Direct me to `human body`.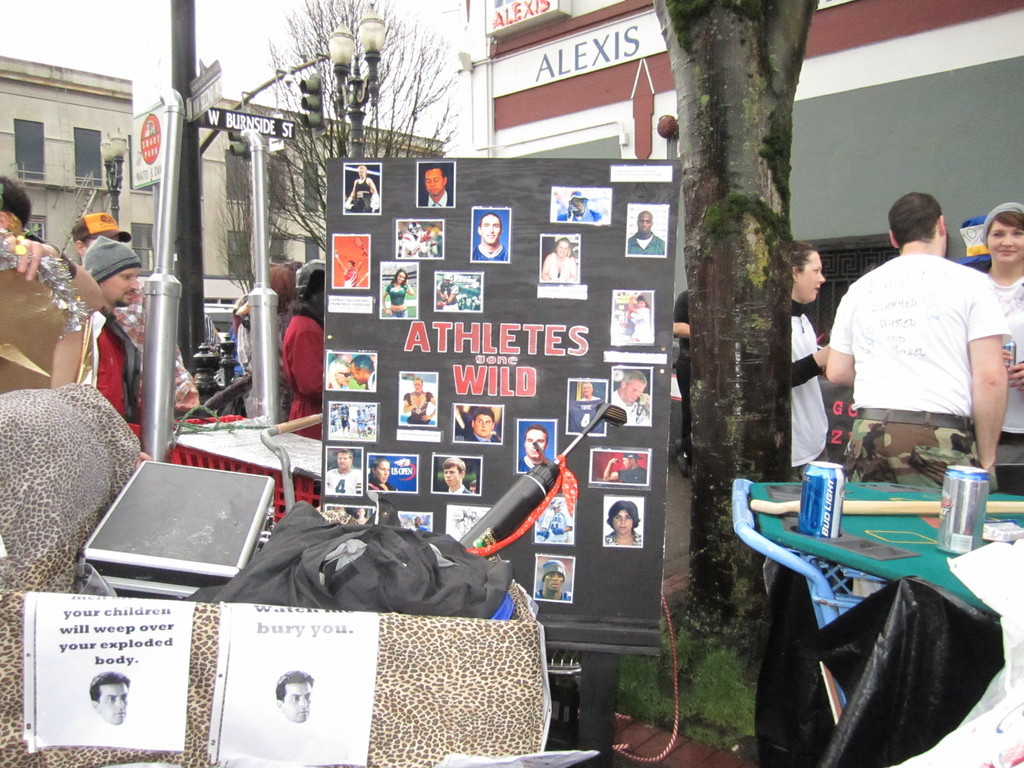
Direction: box(366, 369, 380, 388).
